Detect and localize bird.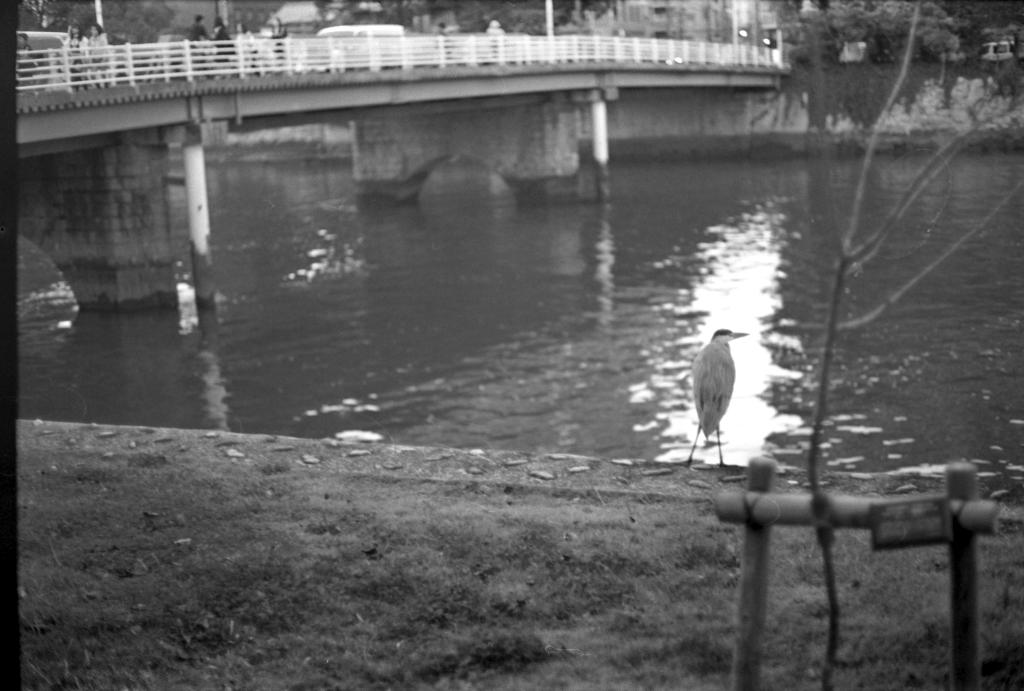
Localized at BBox(702, 327, 765, 463).
